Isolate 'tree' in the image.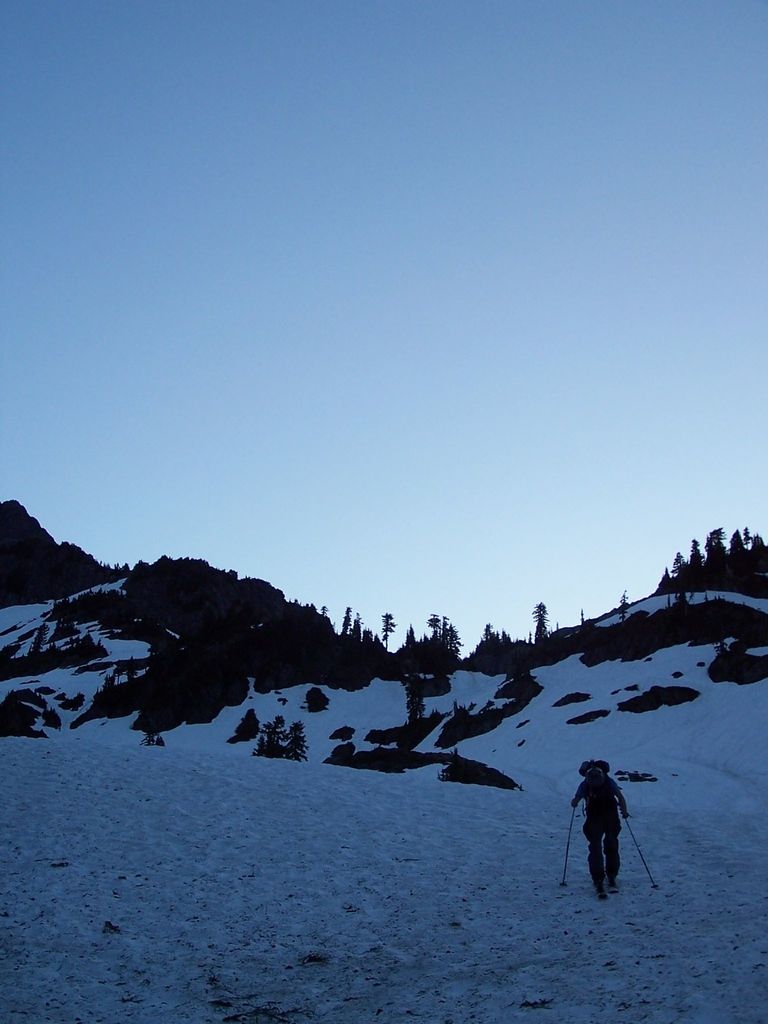
Isolated region: (x1=533, y1=602, x2=548, y2=645).
